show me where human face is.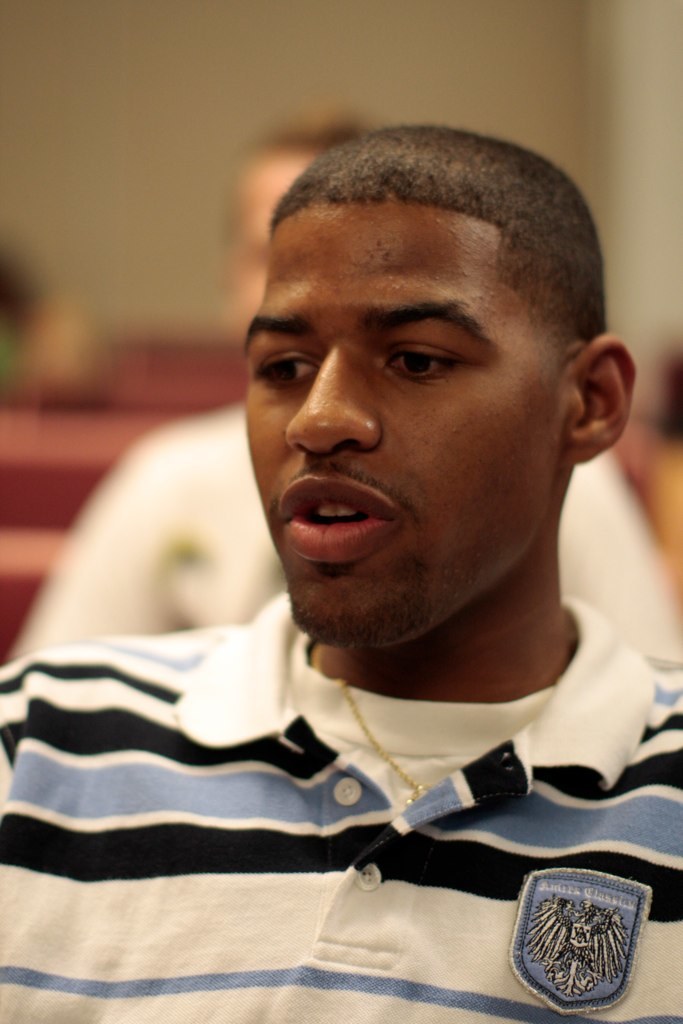
human face is at box(245, 195, 569, 652).
